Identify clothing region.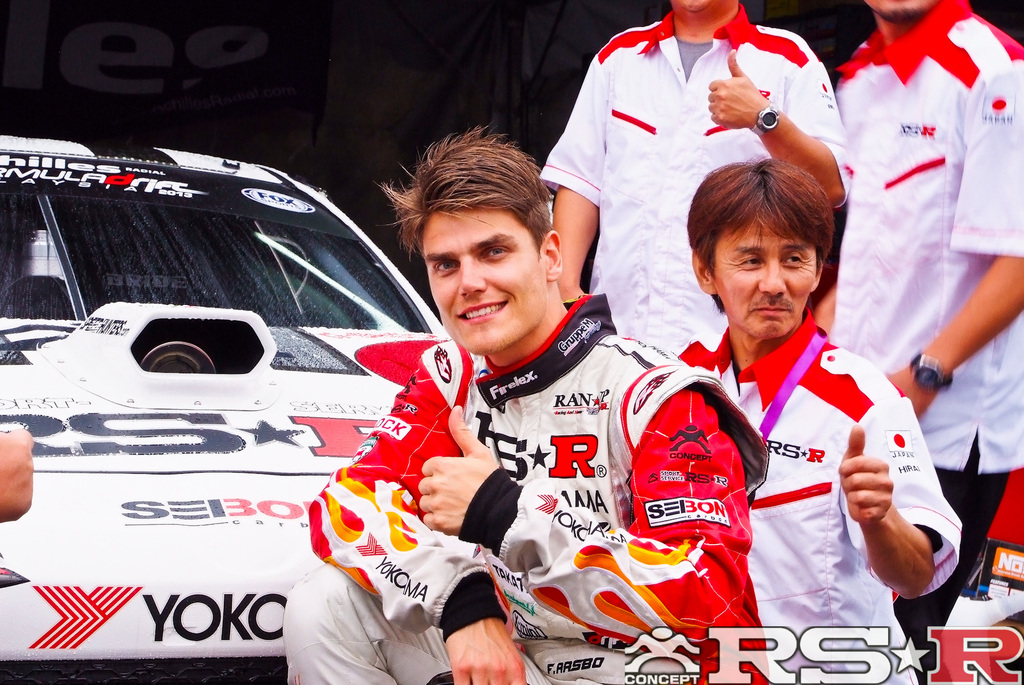
Region: 280/289/773/684.
